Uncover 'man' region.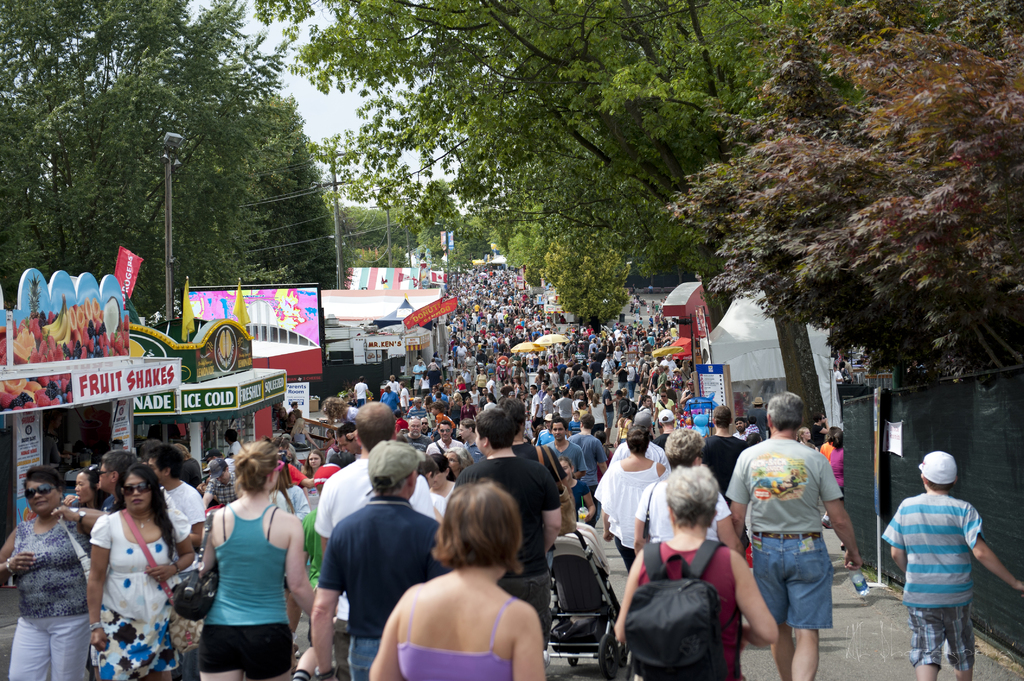
Uncovered: {"left": 146, "top": 447, "right": 205, "bottom": 540}.
